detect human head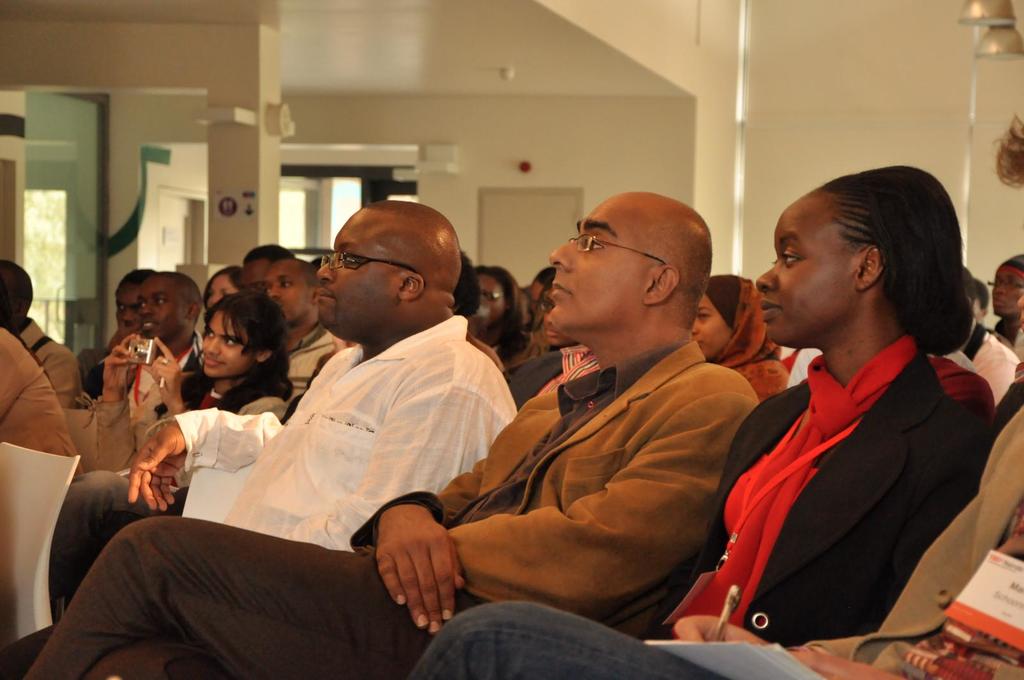
bbox(453, 248, 481, 318)
